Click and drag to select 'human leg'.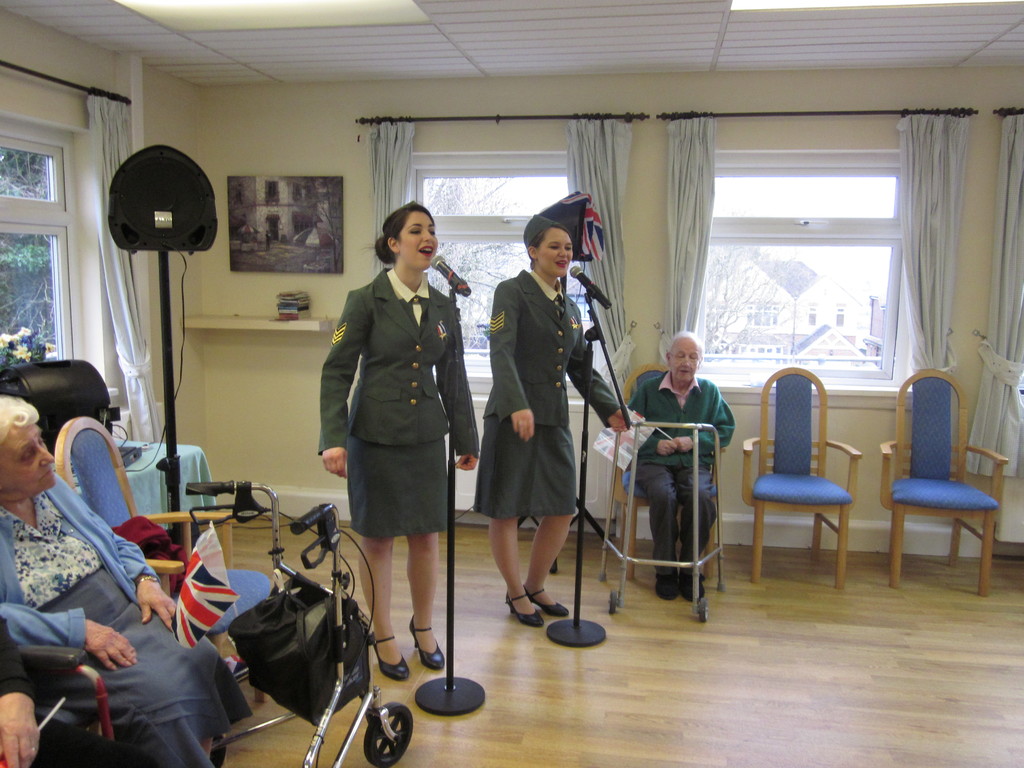
Selection: (466,412,543,623).
